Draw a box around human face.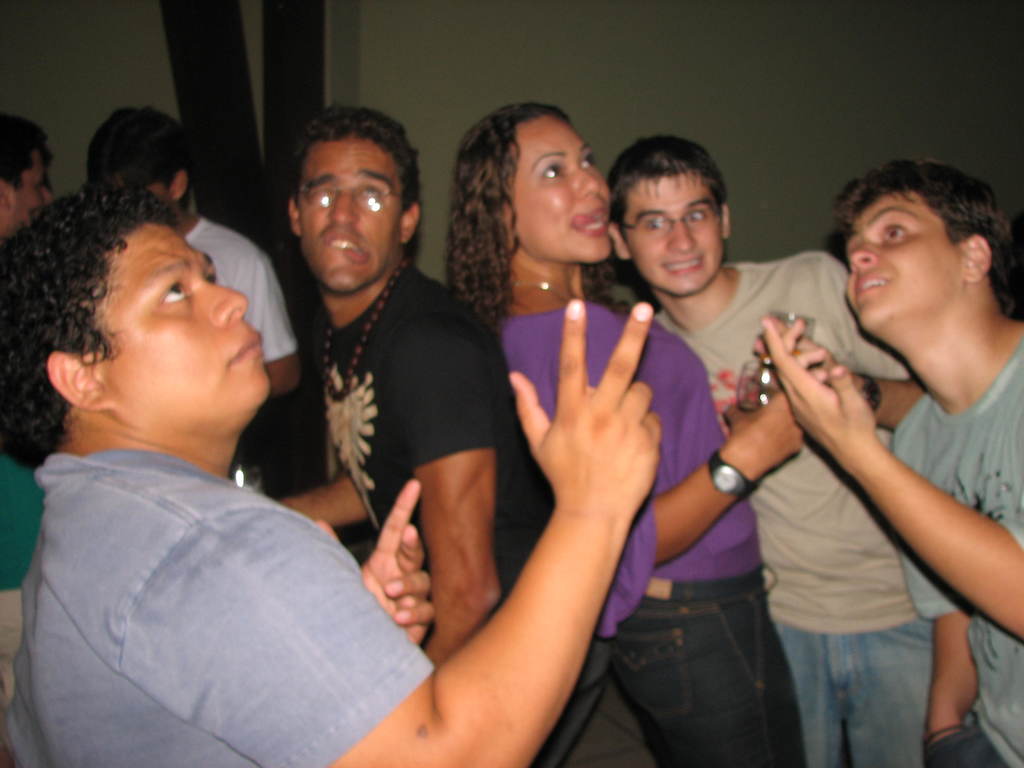
(left=625, top=162, right=729, bottom=292).
